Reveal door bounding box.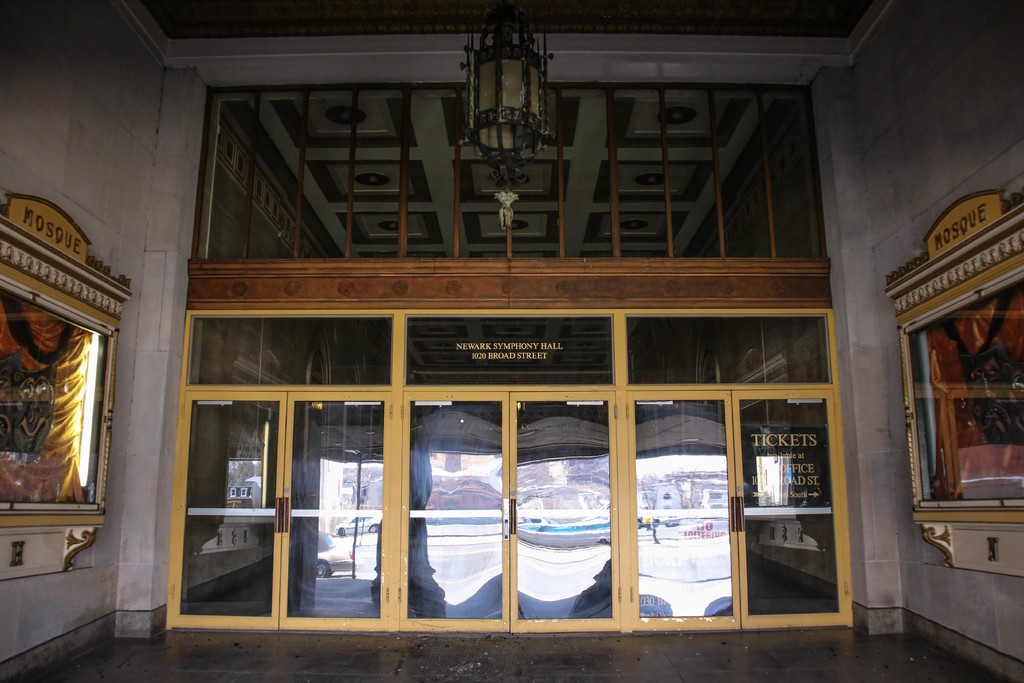
Revealed: bbox(397, 383, 626, 635).
